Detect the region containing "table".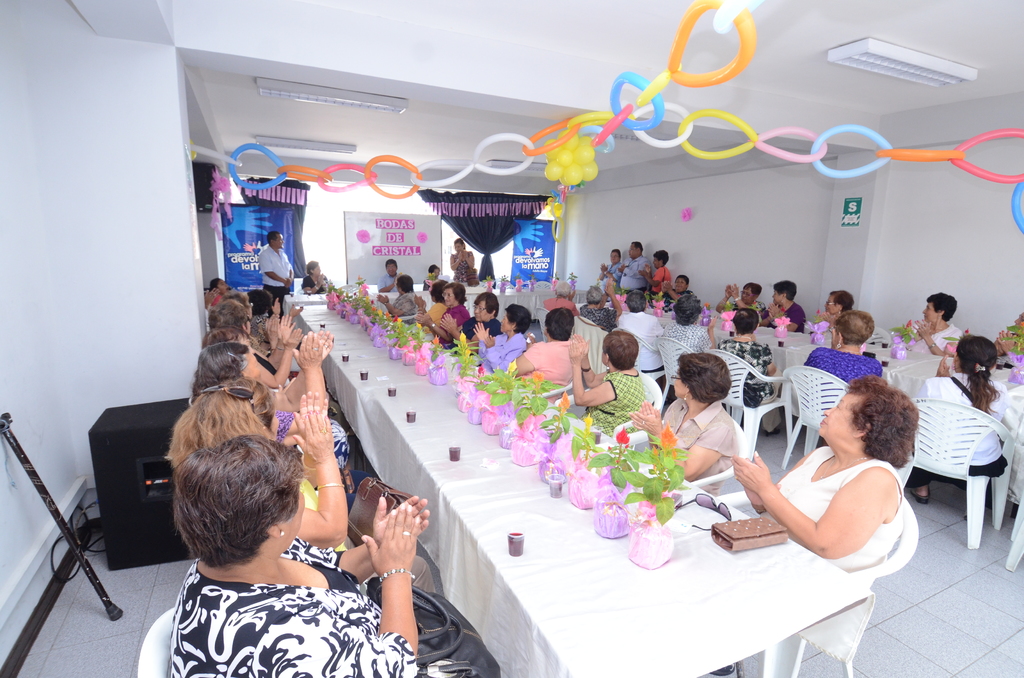
[left=185, top=350, right=906, bottom=672].
